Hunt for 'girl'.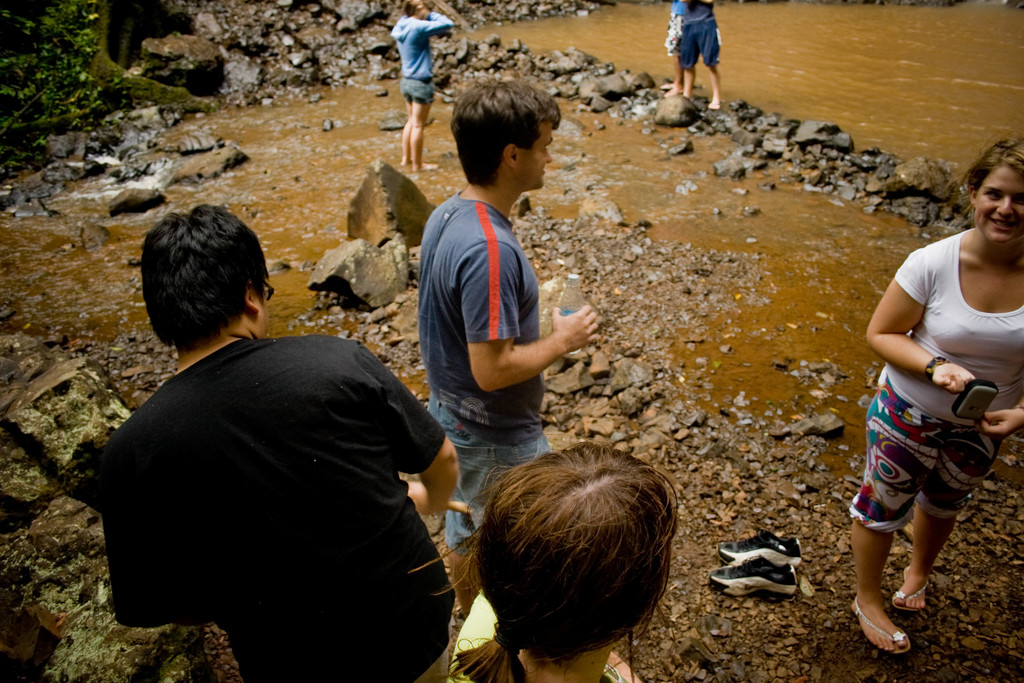
Hunted down at {"x1": 385, "y1": 0, "x2": 458, "y2": 174}.
